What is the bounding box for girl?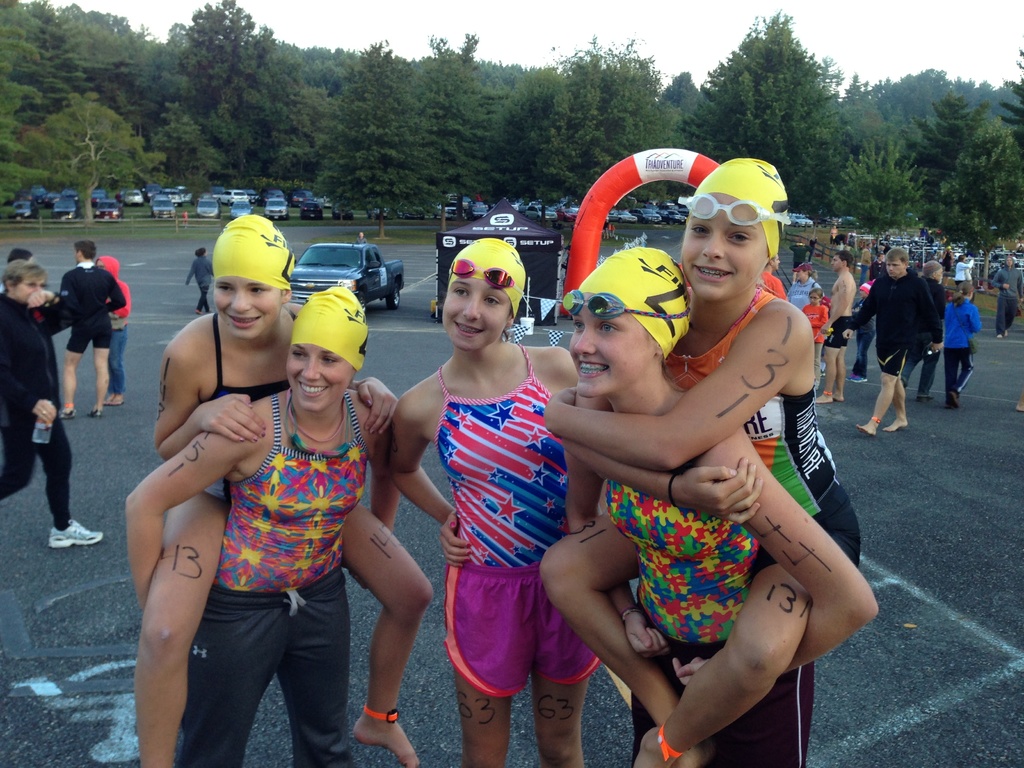
(801,288,828,392).
